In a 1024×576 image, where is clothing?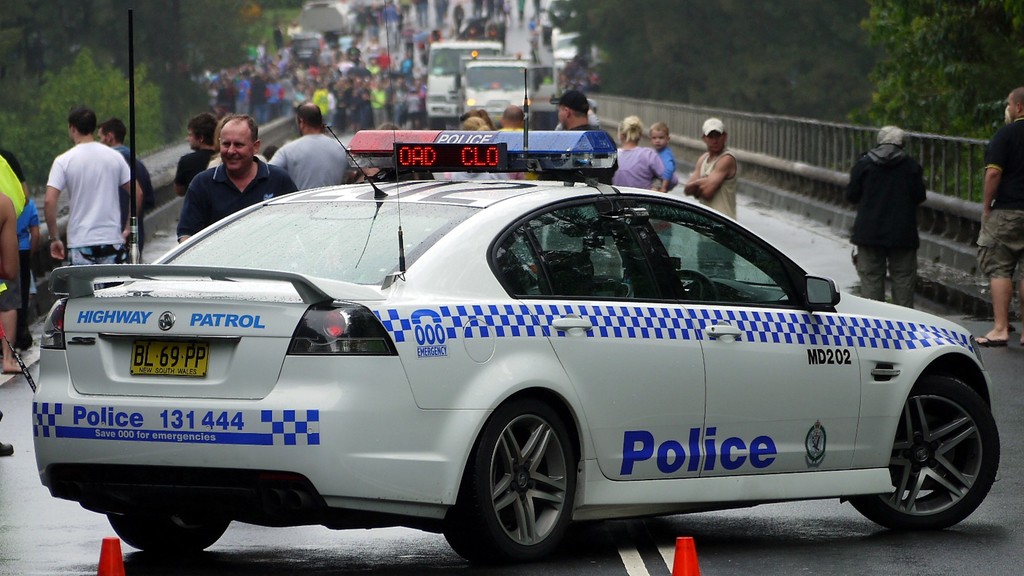
box=[44, 111, 145, 269].
